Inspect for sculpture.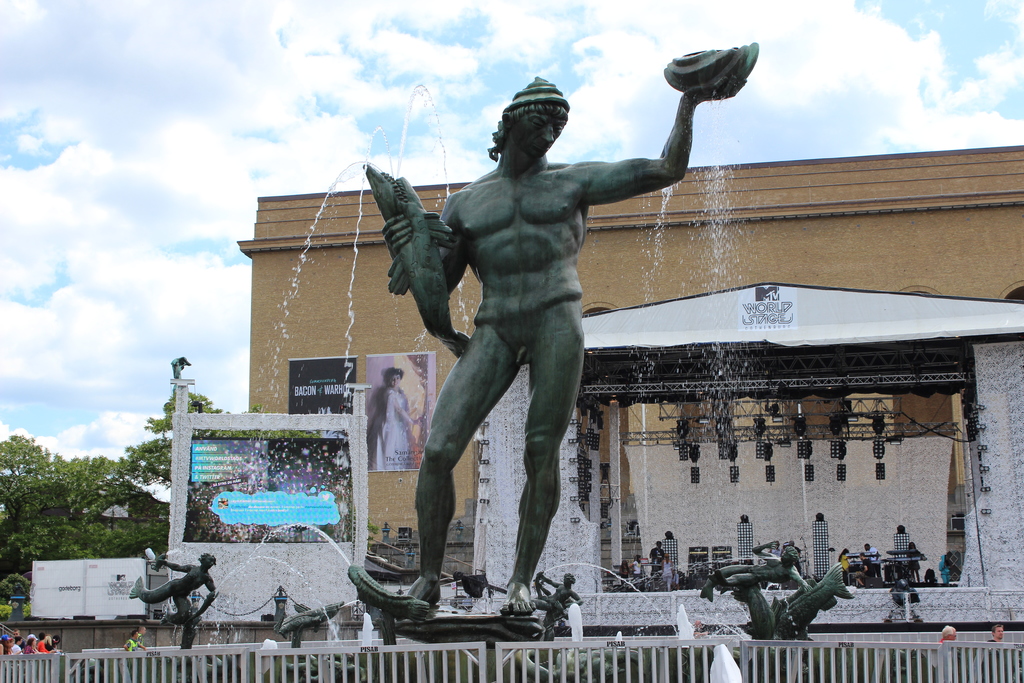
Inspection: Rect(701, 537, 851, 645).
